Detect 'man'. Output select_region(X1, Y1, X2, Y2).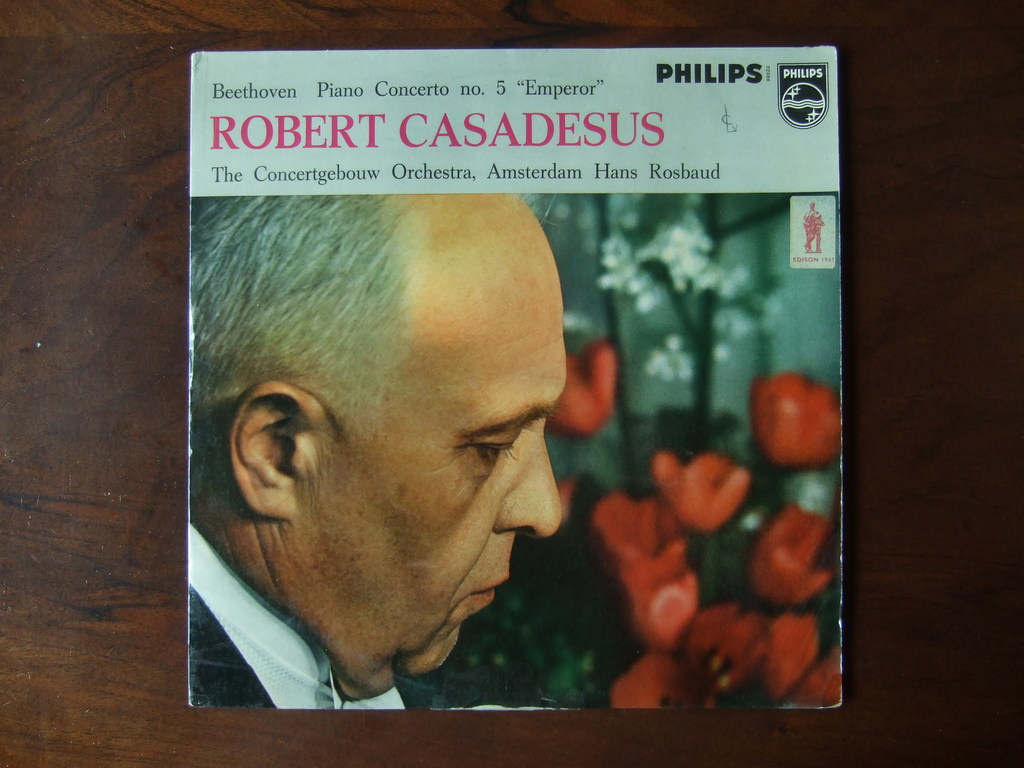
select_region(176, 266, 611, 714).
